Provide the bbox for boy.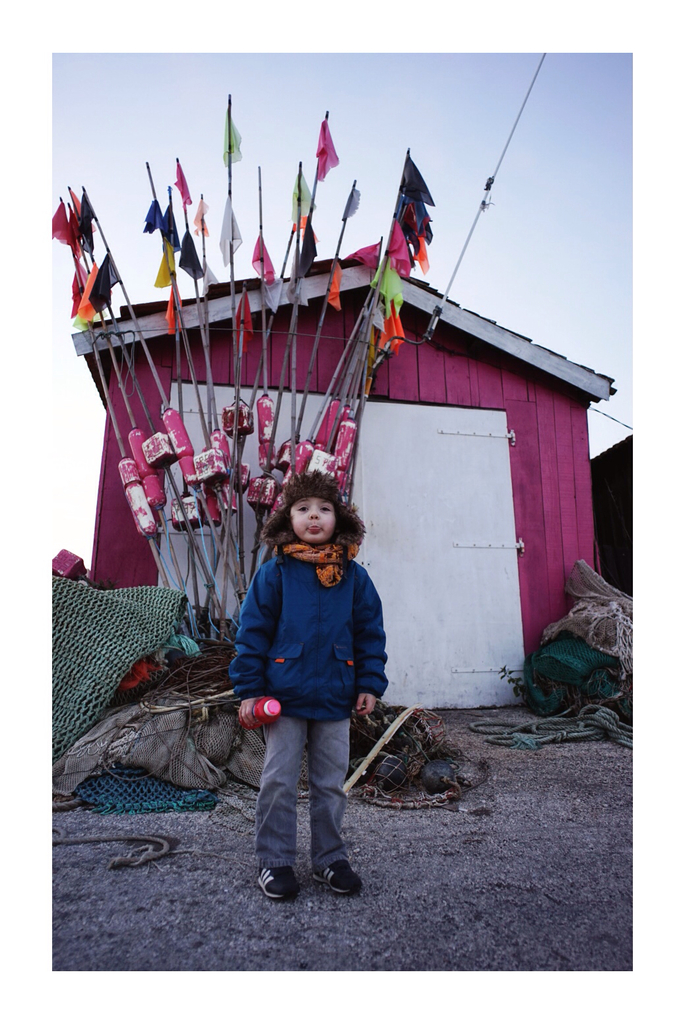
Rect(228, 585, 379, 901).
